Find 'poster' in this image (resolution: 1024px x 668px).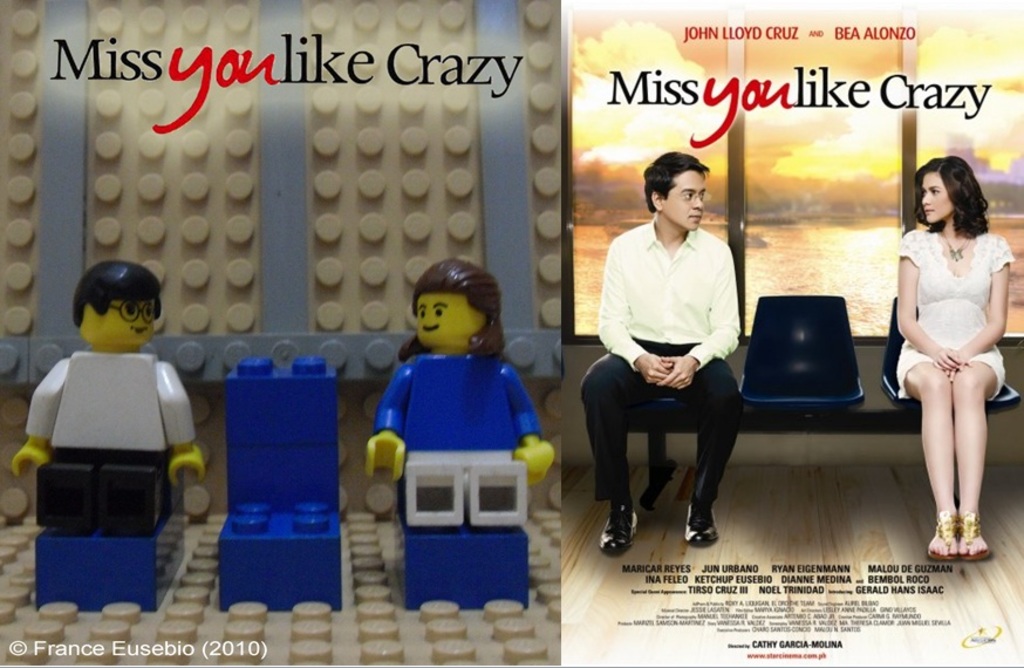
pyautogui.locateOnScreen(562, 0, 1023, 667).
